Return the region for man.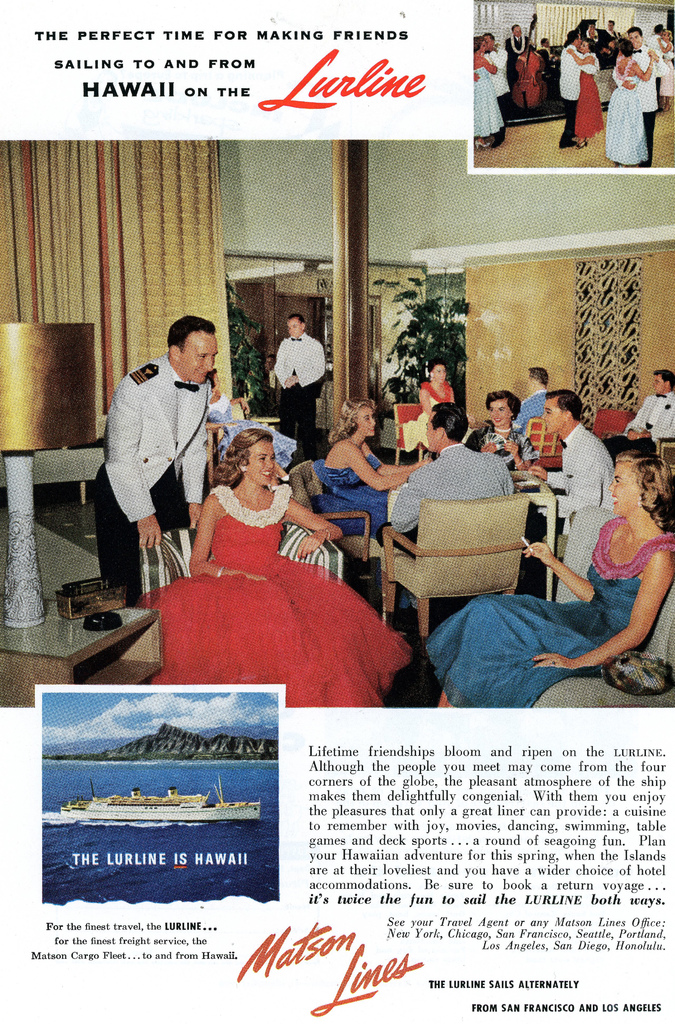
bbox=[519, 365, 551, 413].
